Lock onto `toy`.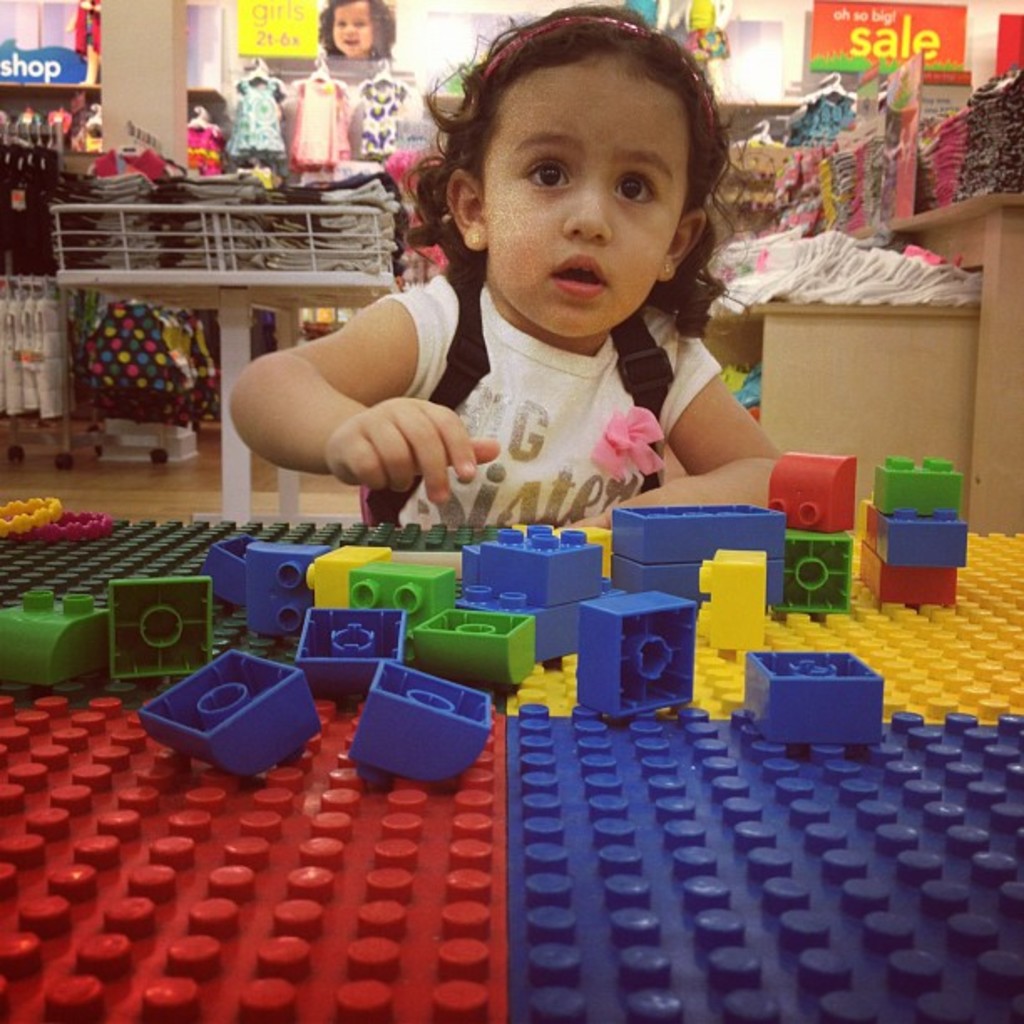
Locked: 870, 418, 986, 611.
